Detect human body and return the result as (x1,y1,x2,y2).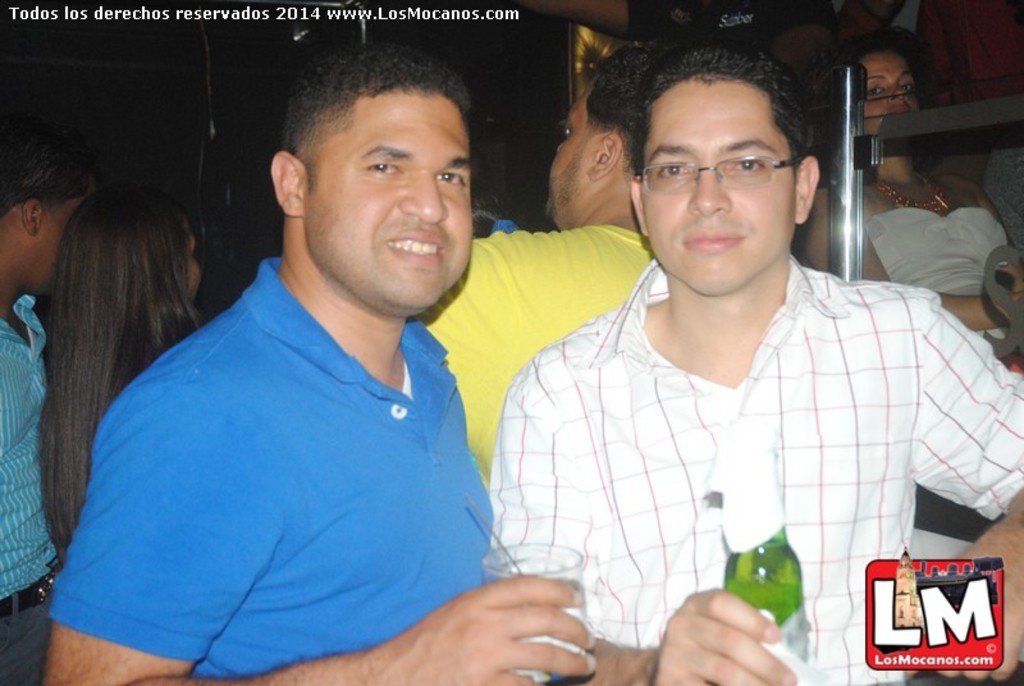
(803,172,1023,387).
